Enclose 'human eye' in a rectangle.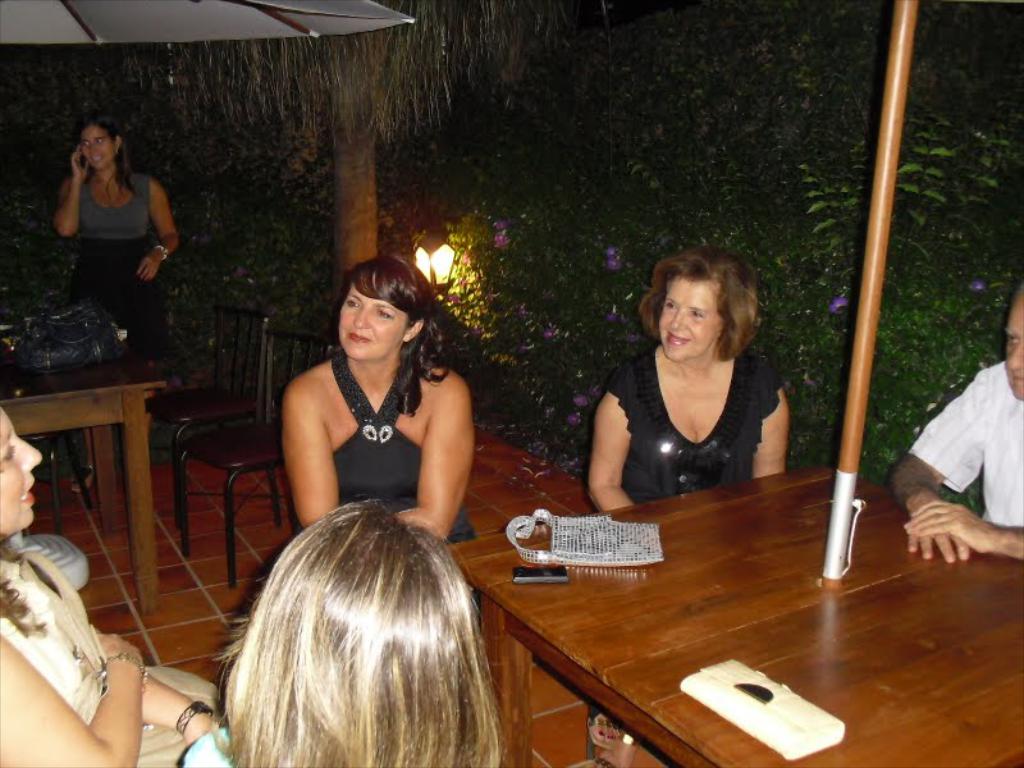
bbox=[374, 307, 389, 319].
